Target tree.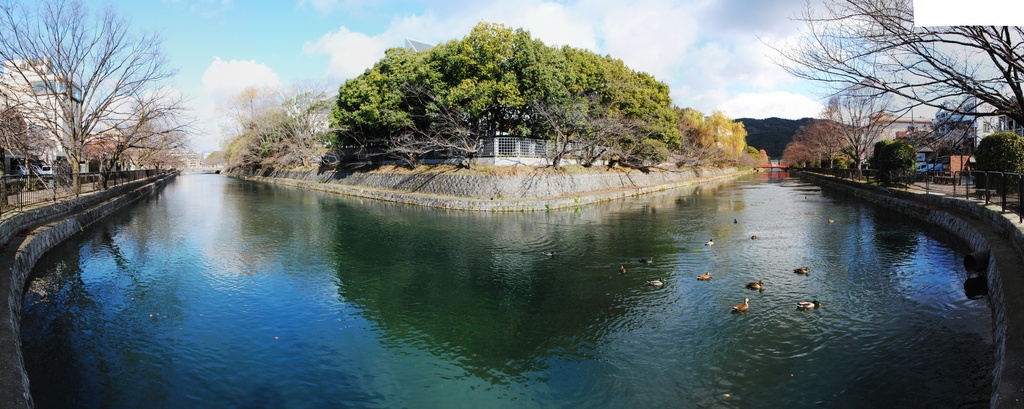
Target region: {"x1": 220, "y1": 89, "x2": 321, "y2": 175}.
